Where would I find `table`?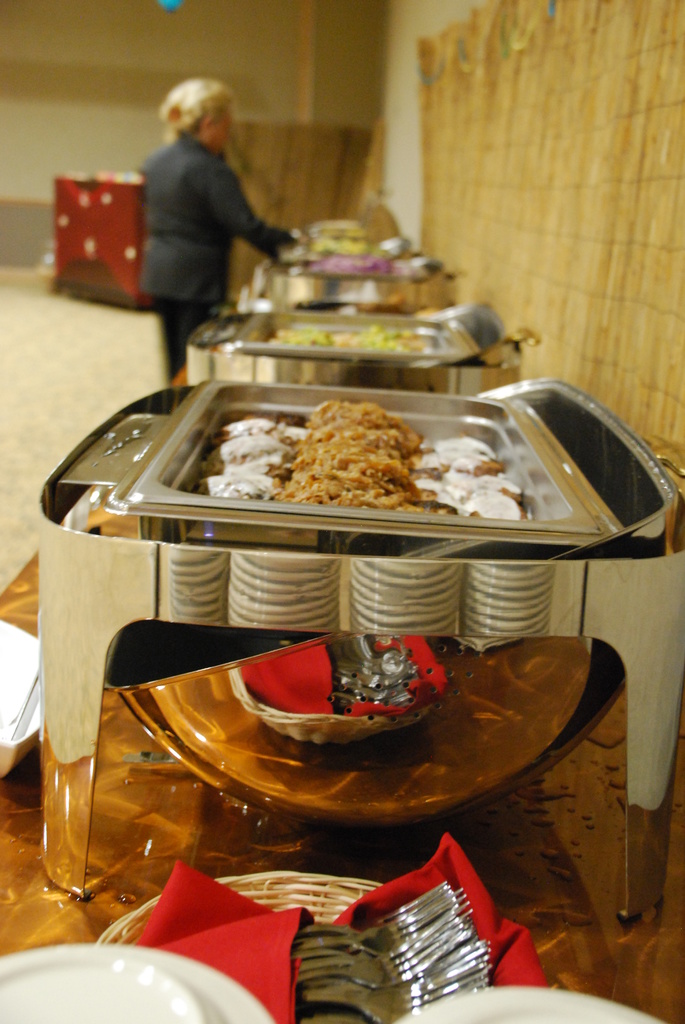
At (0, 551, 684, 1023).
